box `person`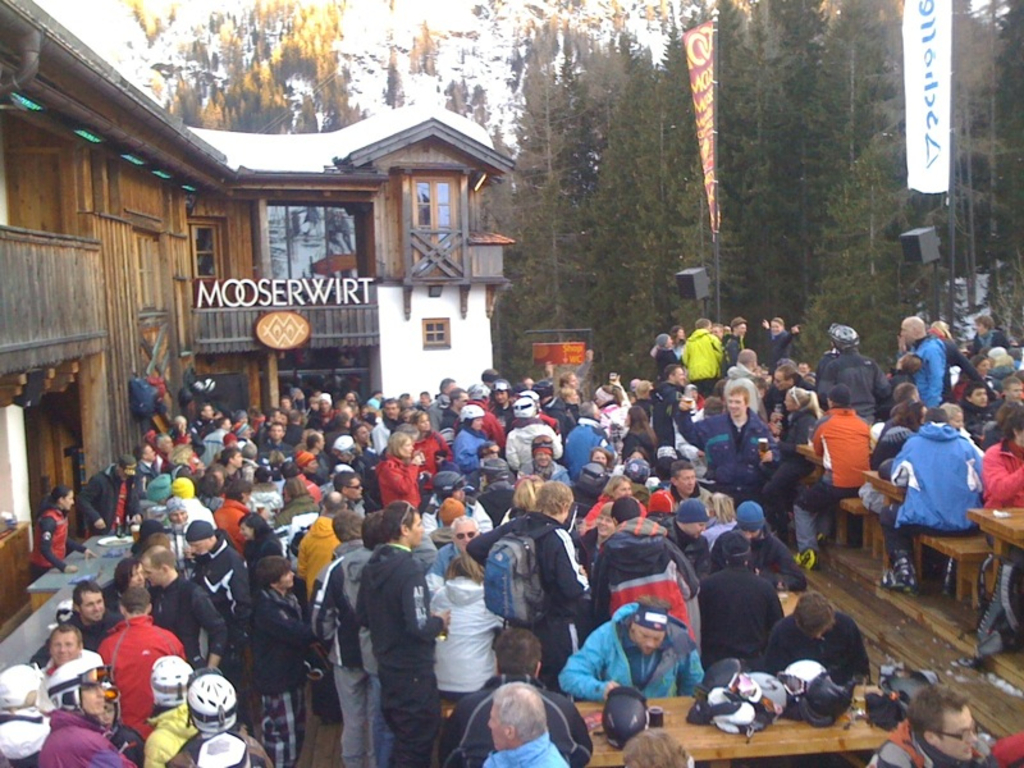
detection(625, 726, 696, 767)
